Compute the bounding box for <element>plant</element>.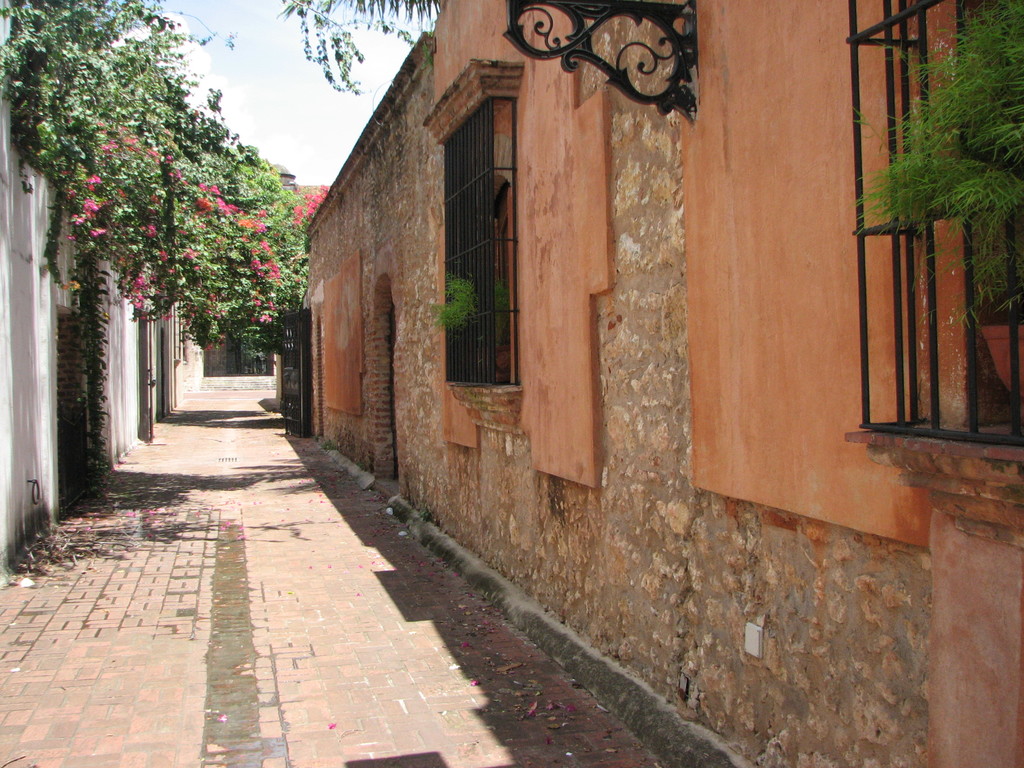
871,26,1015,303.
